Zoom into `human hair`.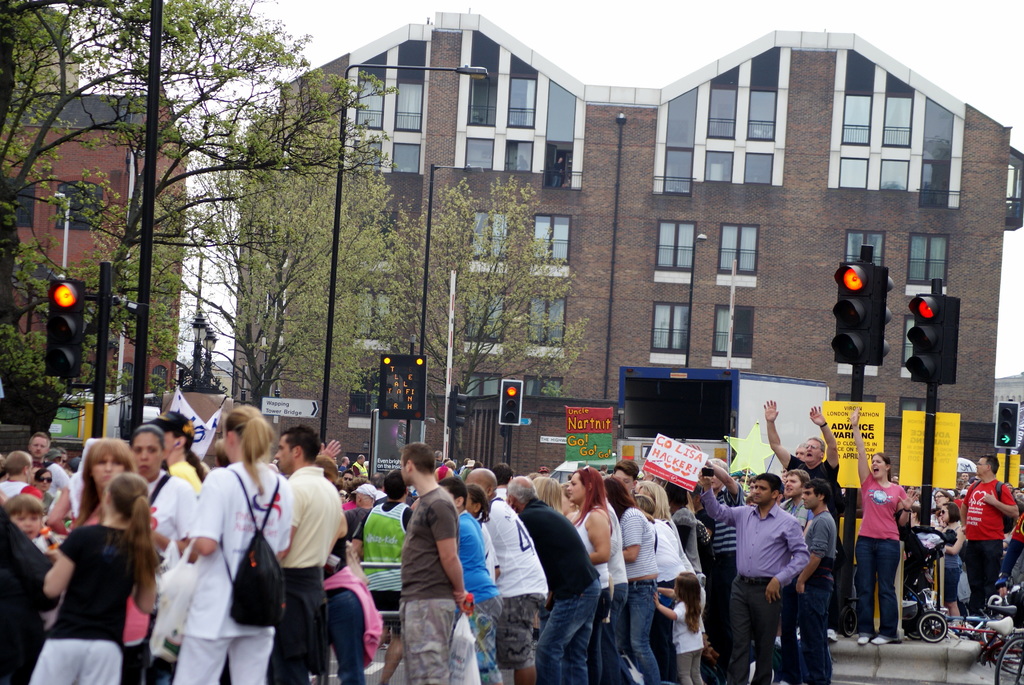
Zoom target: box(28, 432, 49, 445).
